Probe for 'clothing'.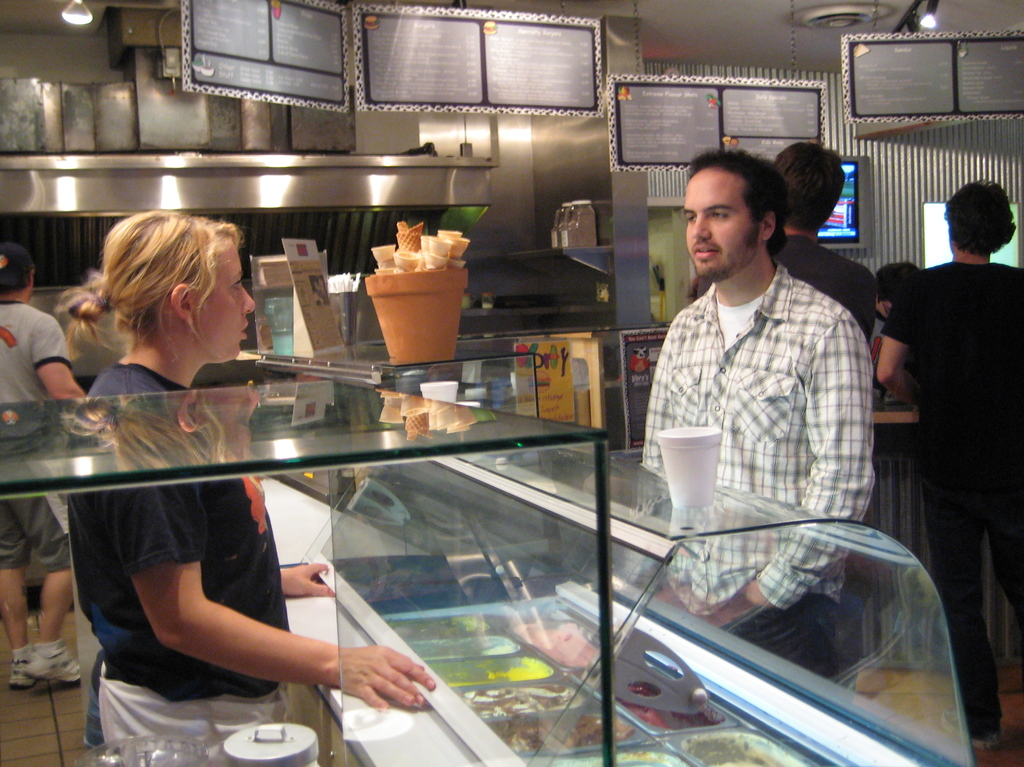
Probe result: crop(884, 257, 1012, 748).
